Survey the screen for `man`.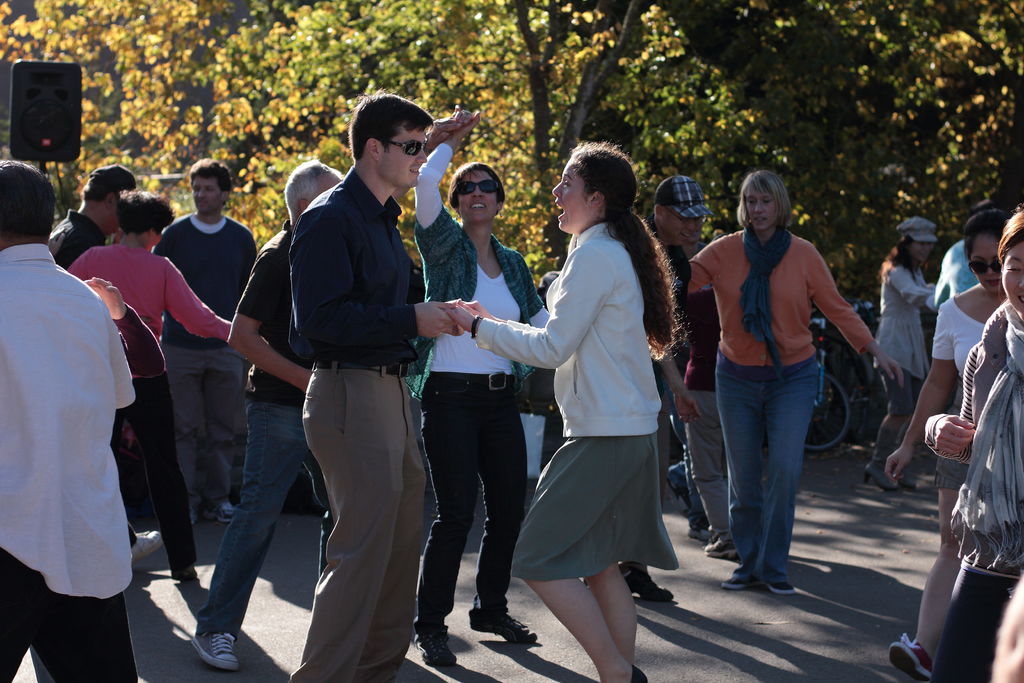
Survey found: box=[260, 104, 453, 681].
